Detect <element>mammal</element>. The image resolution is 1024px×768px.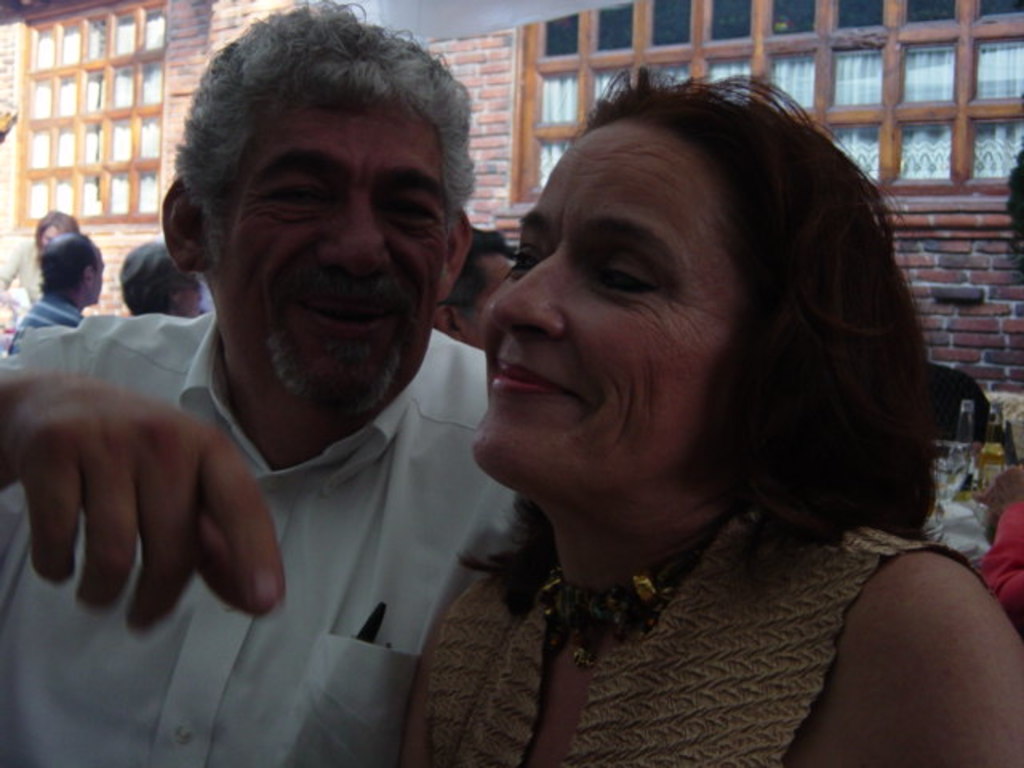
(left=122, top=240, right=208, bottom=322).
